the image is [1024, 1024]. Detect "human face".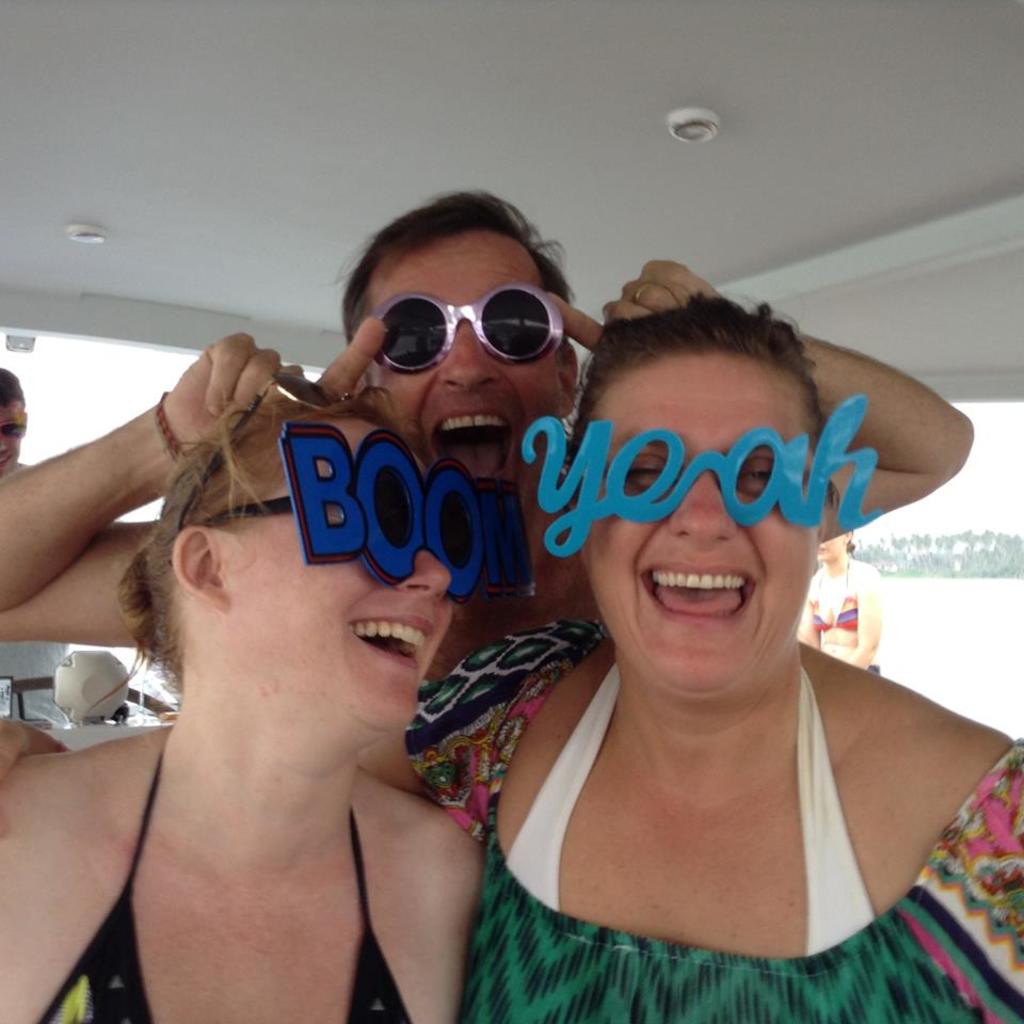
Detection: (361,234,563,500).
